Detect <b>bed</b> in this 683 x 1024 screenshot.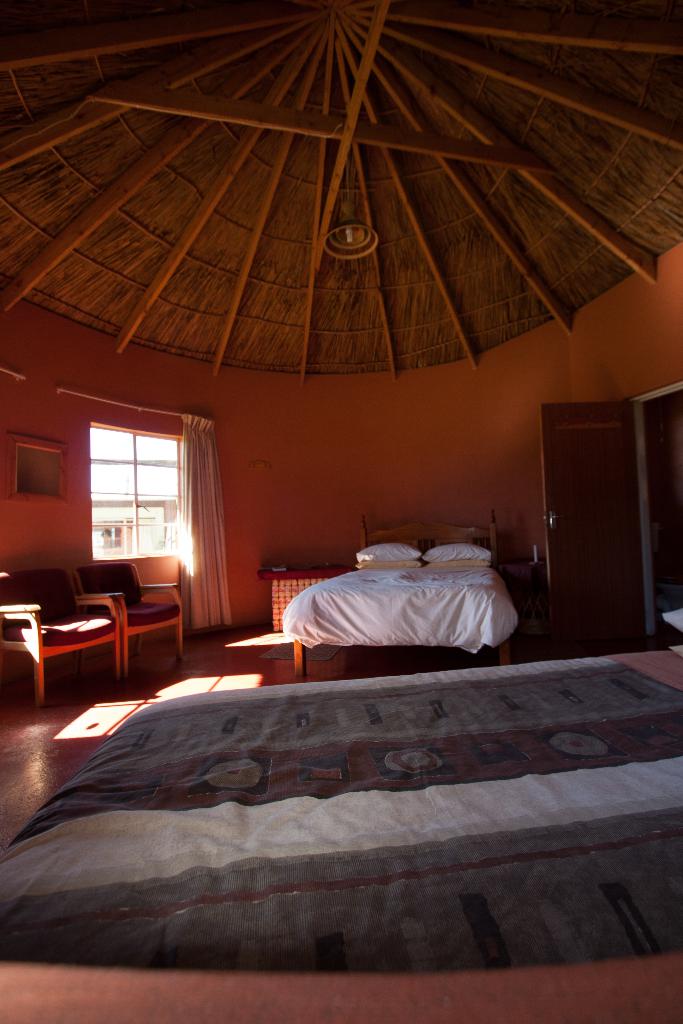
Detection: [left=274, top=511, right=525, bottom=671].
